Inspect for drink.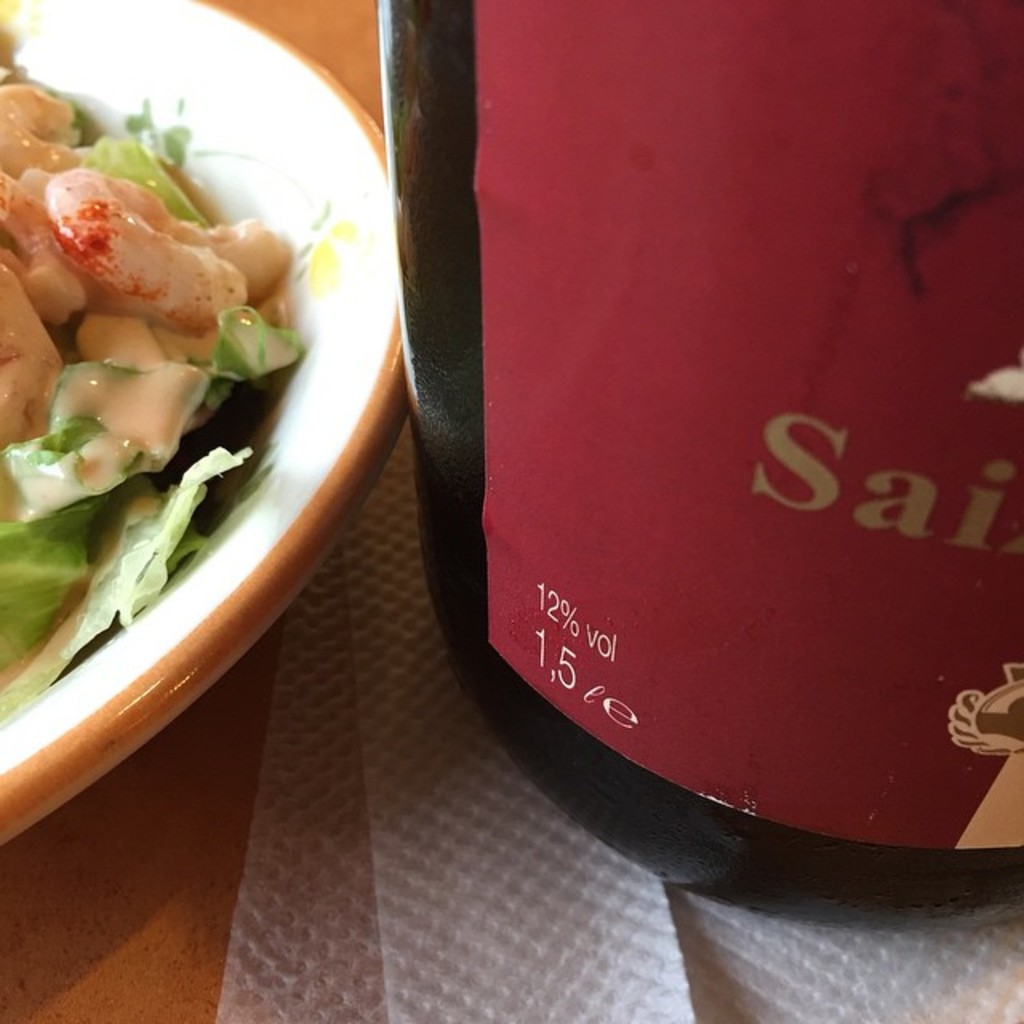
Inspection: <box>435,101,1010,912</box>.
